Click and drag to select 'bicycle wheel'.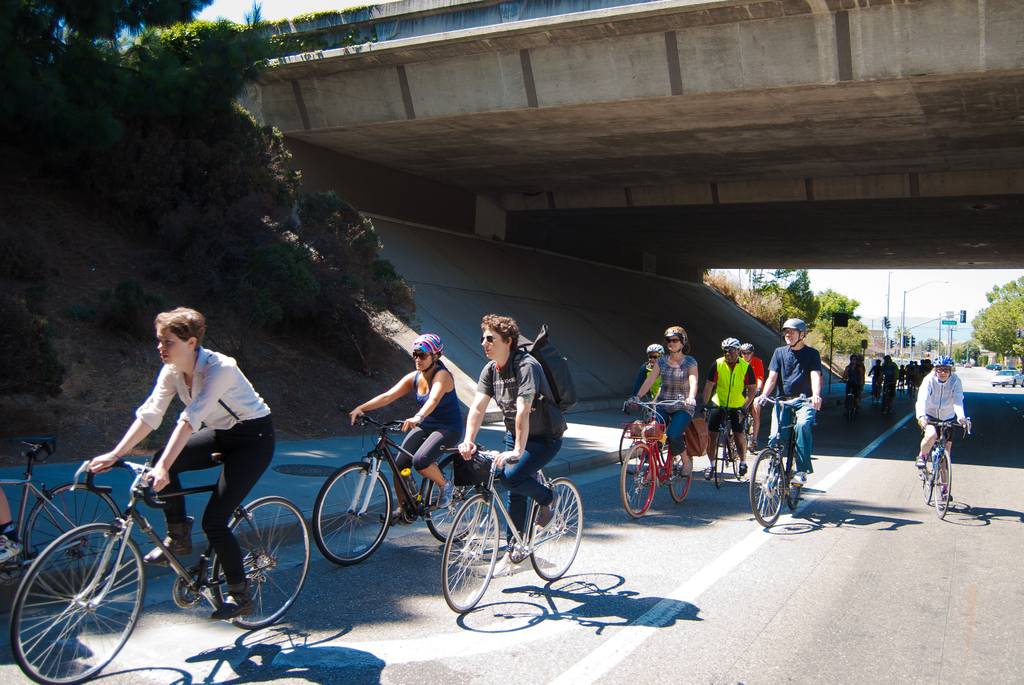
Selection: [310,458,397,568].
